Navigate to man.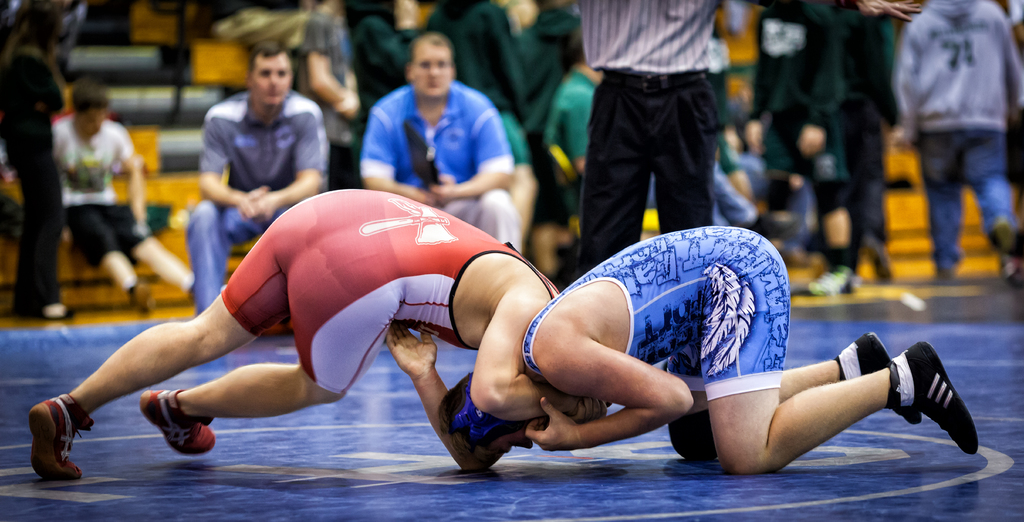
Navigation target: 351, 34, 529, 256.
